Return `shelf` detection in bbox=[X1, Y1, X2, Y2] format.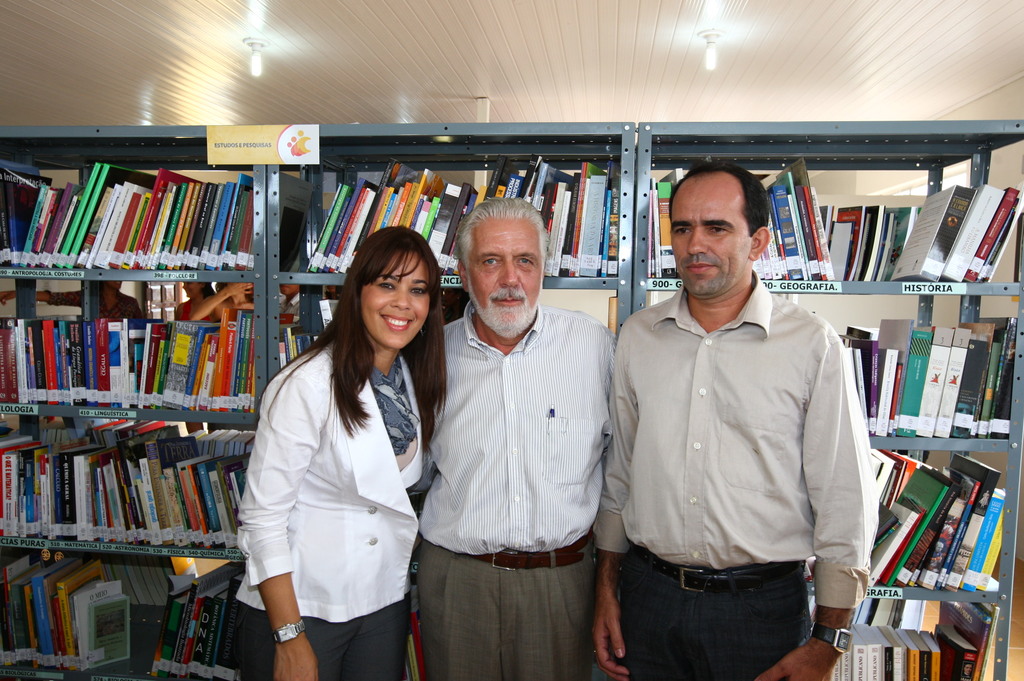
bbox=[634, 116, 1023, 678].
